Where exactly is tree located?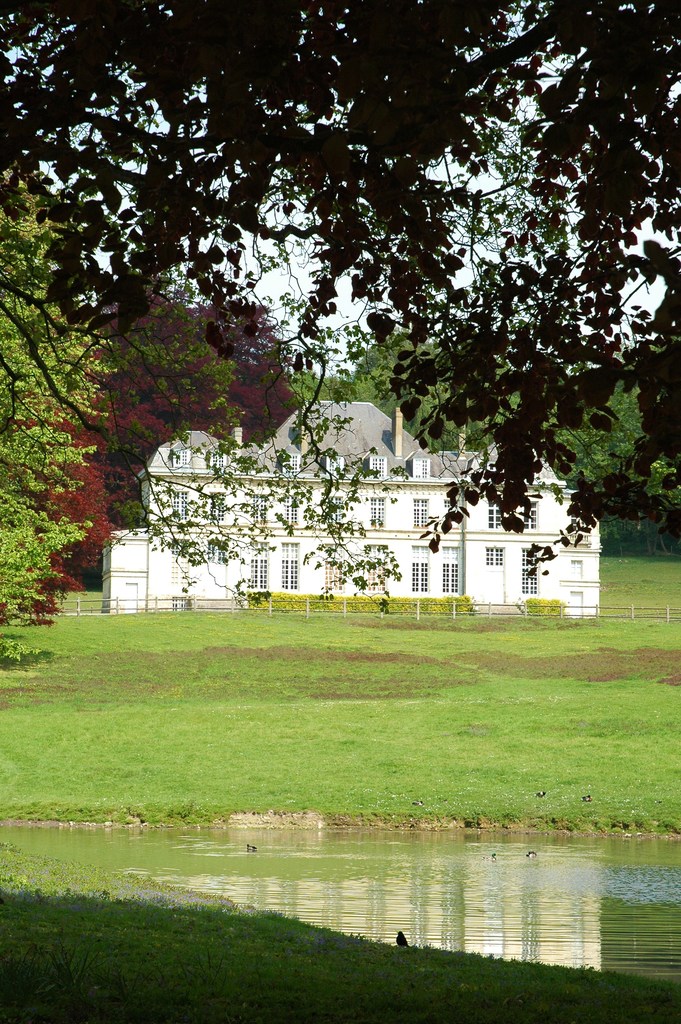
Its bounding box is {"left": 33, "top": 18, "right": 666, "bottom": 652}.
